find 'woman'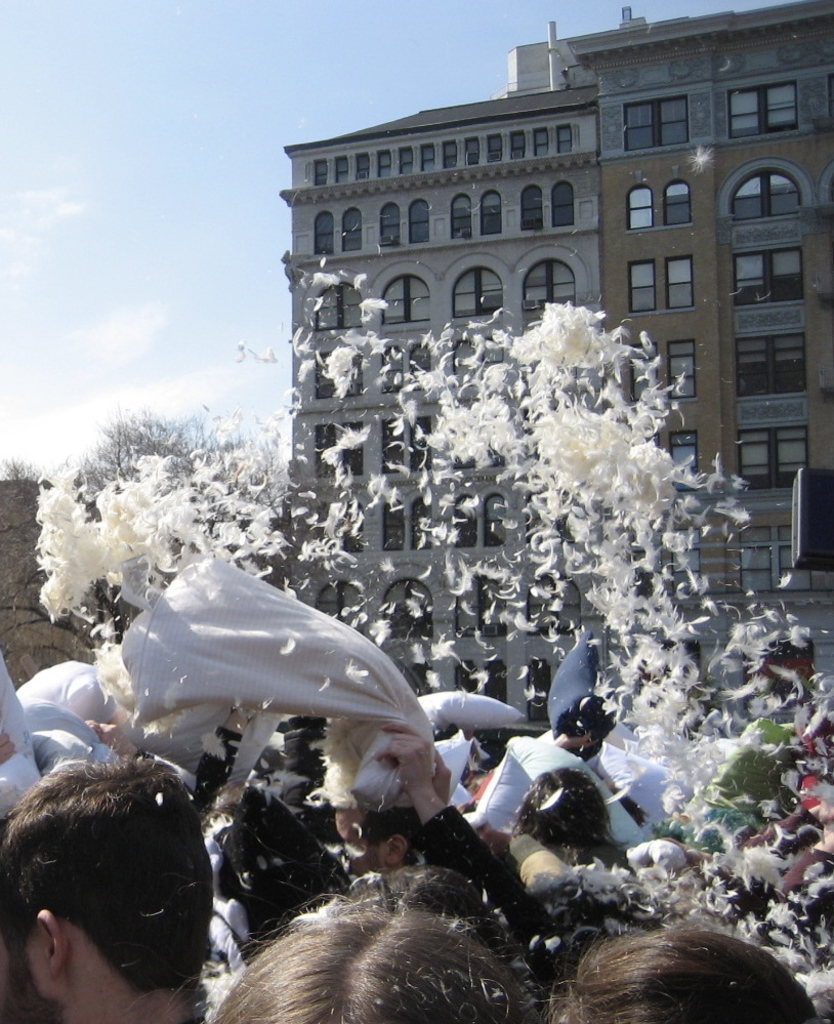
(191, 896, 546, 1023)
